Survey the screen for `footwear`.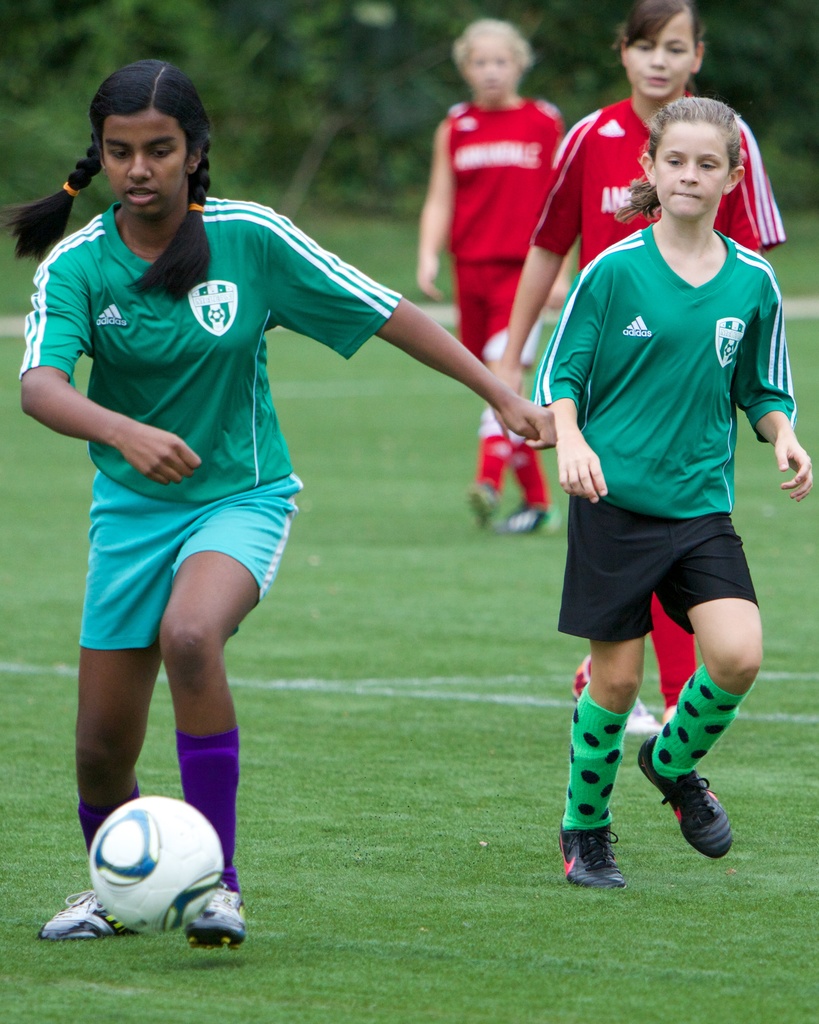
Survey found: rect(566, 657, 656, 739).
